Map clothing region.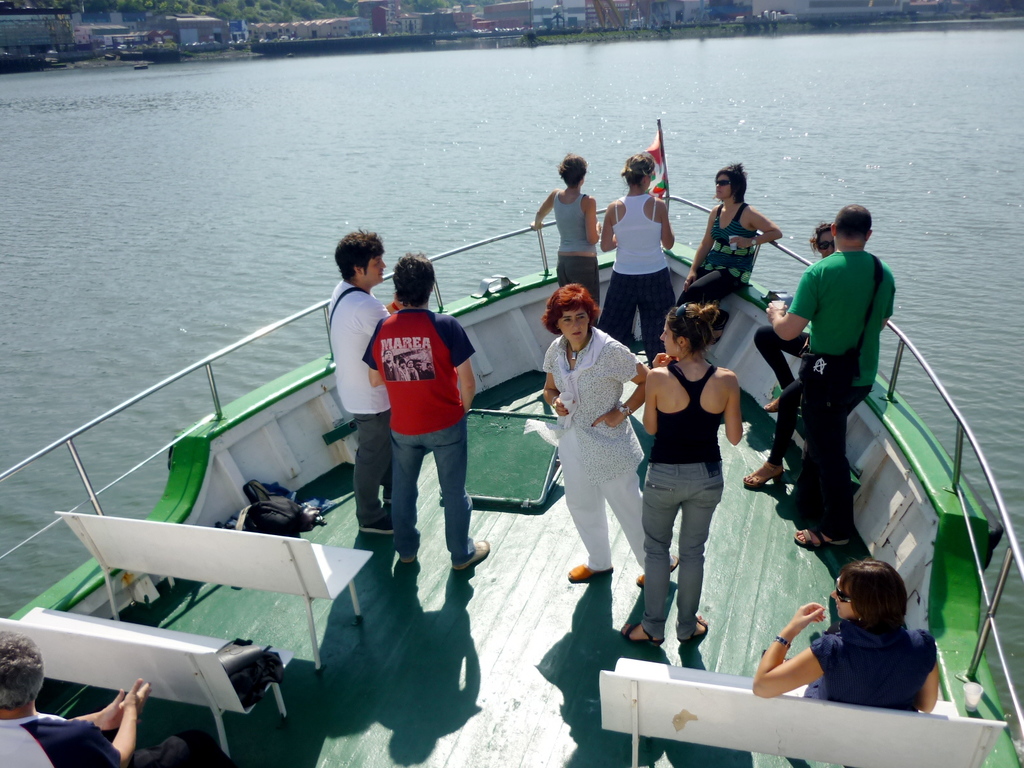
Mapped to select_region(648, 358, 725, 463).
